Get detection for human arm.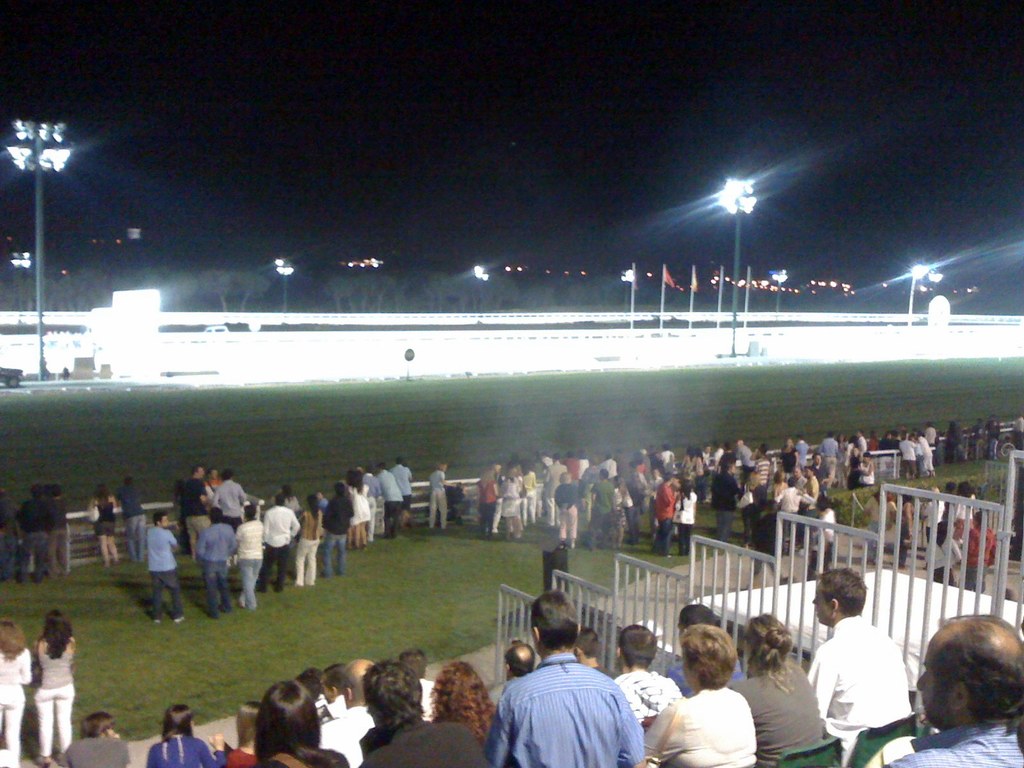
Detection: (x1=989, y1=528, x2=1002, y2=569).
